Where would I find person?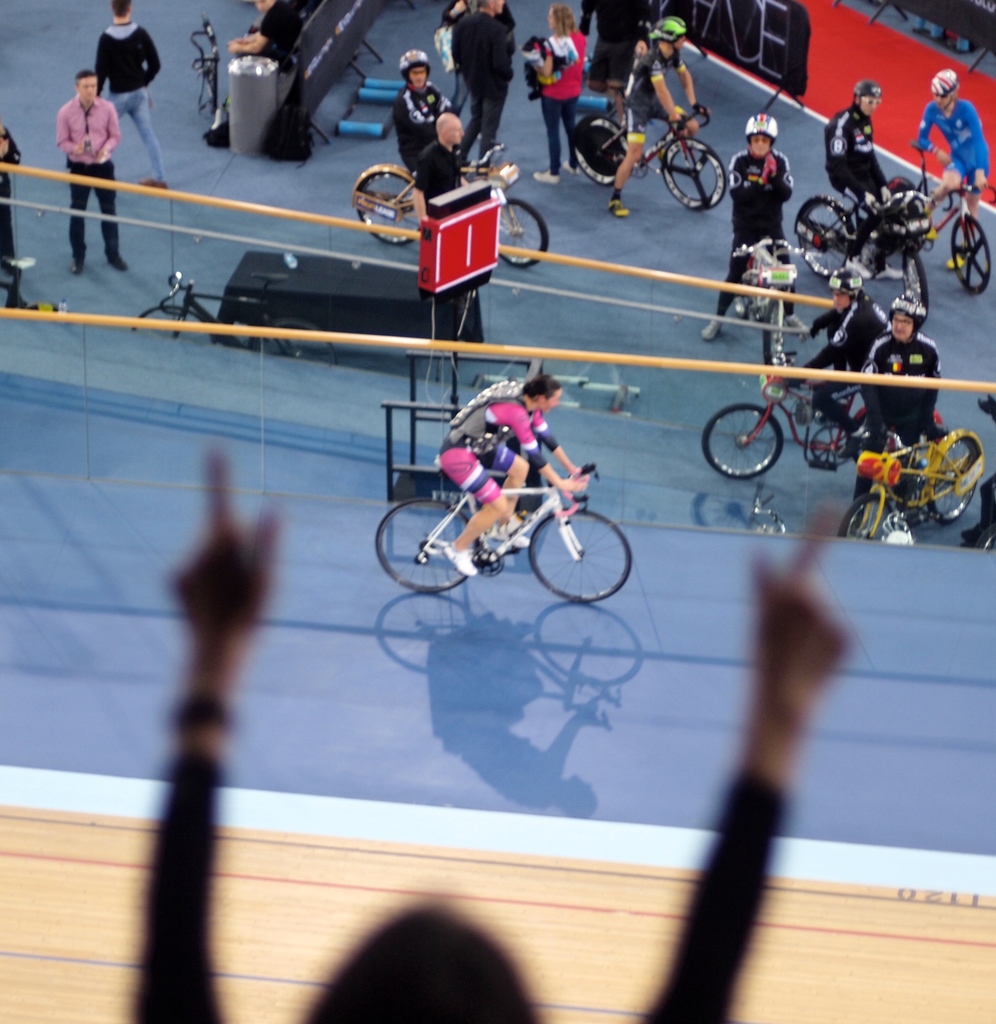
At <region>407, 109, 470, 230</region>.
